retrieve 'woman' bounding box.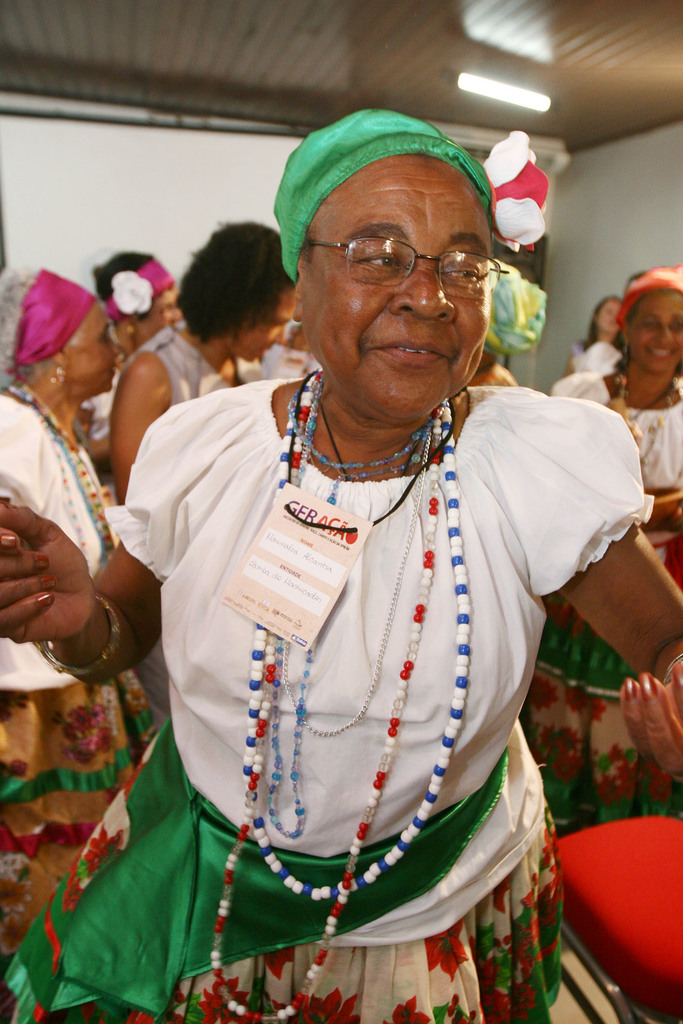
Bounding box: <box>564,293,628,377</box>.
